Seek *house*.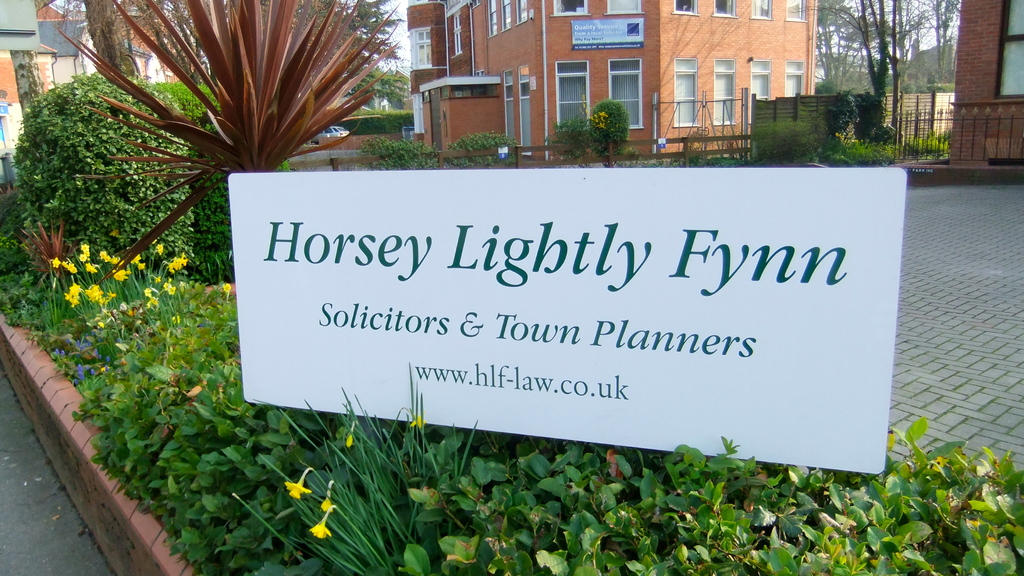
406 0 820 145.
